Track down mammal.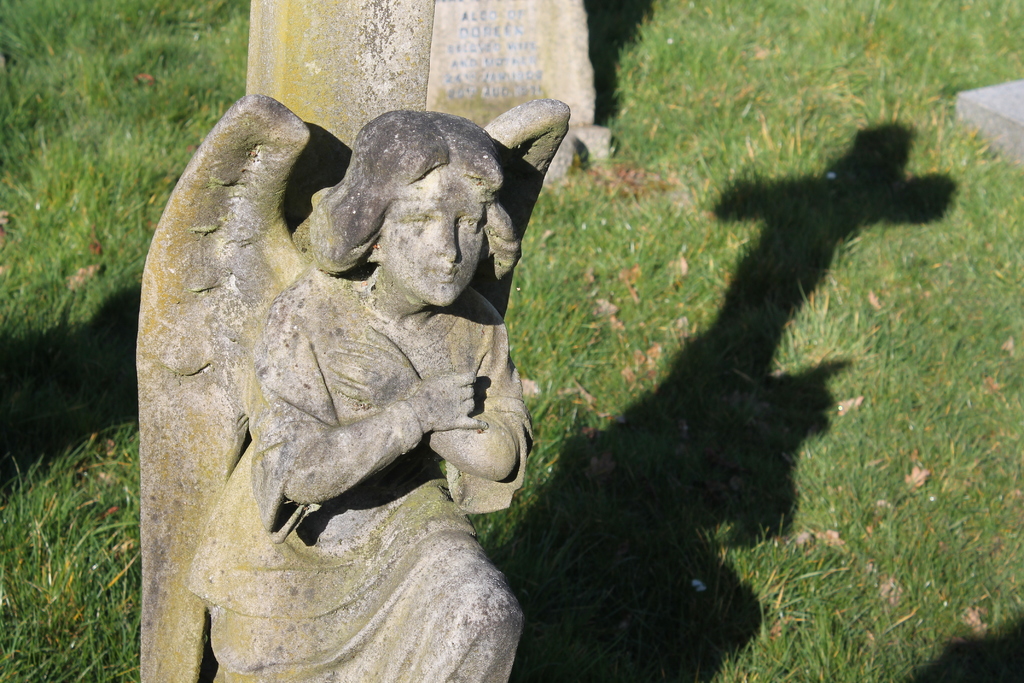
Tracked to locate(131, 77, 538, 682).
